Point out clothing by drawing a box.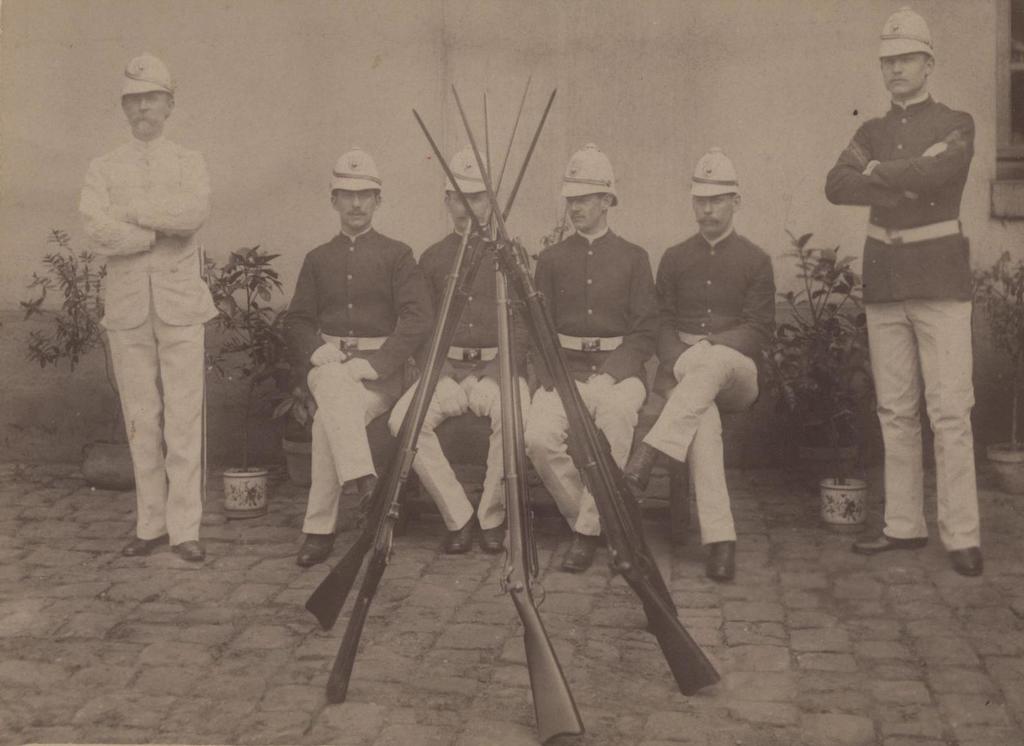
crop(59, 83, 230, 552).
